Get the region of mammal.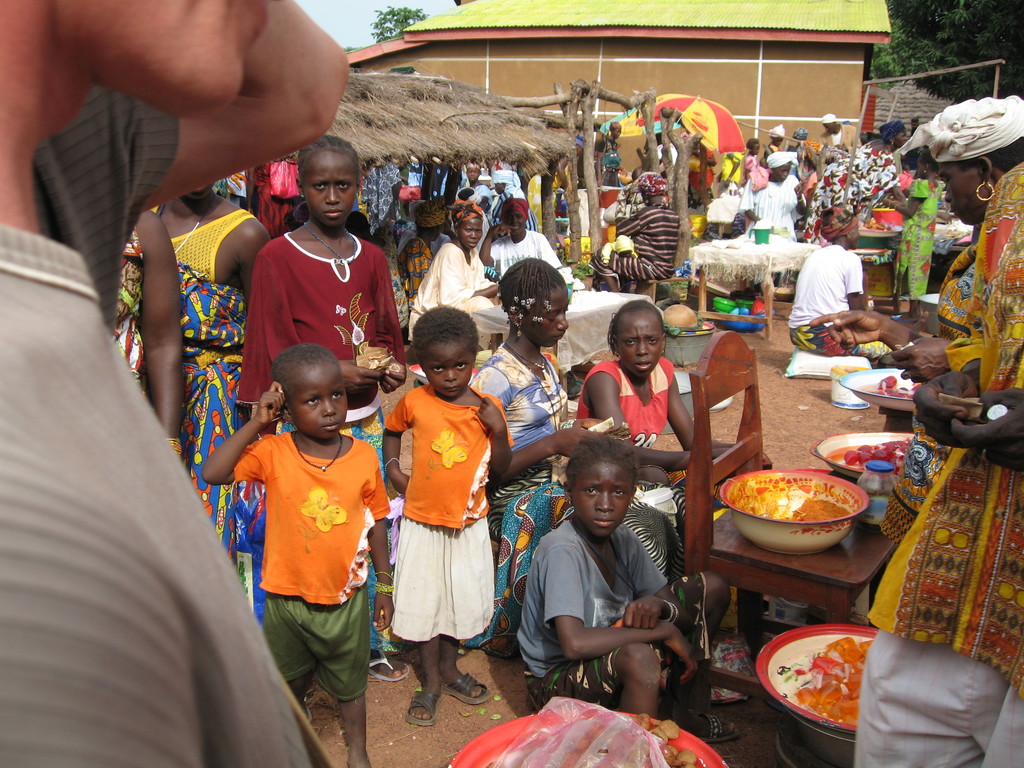
554 158 566 196.
